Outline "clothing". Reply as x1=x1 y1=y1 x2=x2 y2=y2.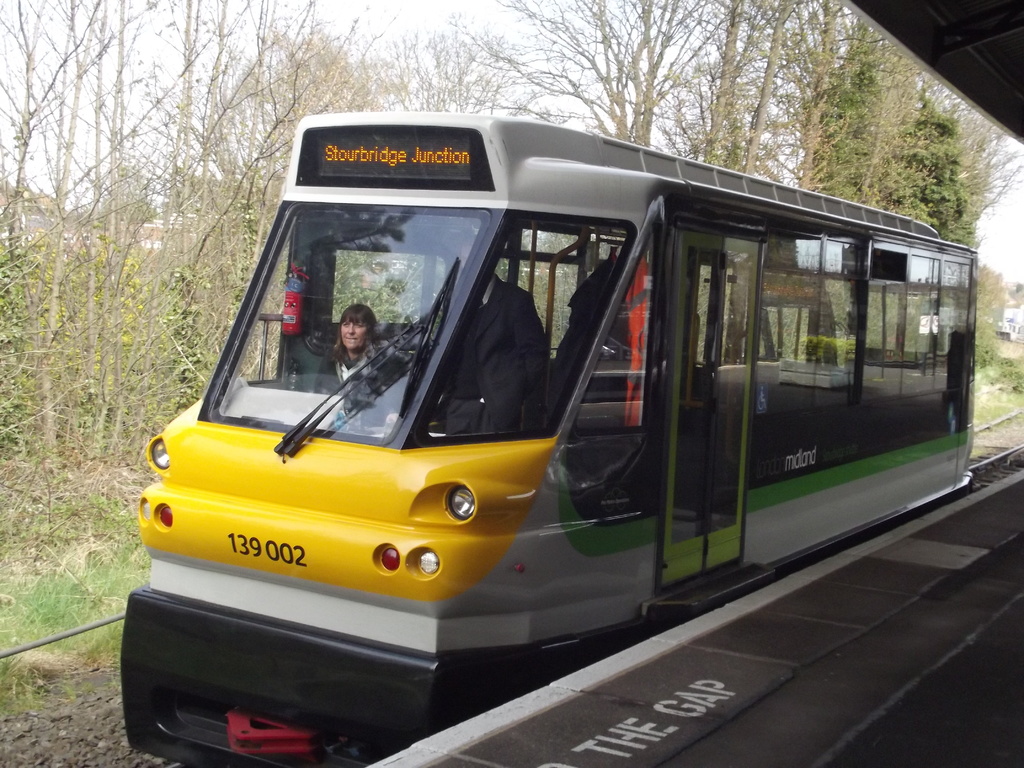
x1=328 y1=331 x2=406 y2=428.
